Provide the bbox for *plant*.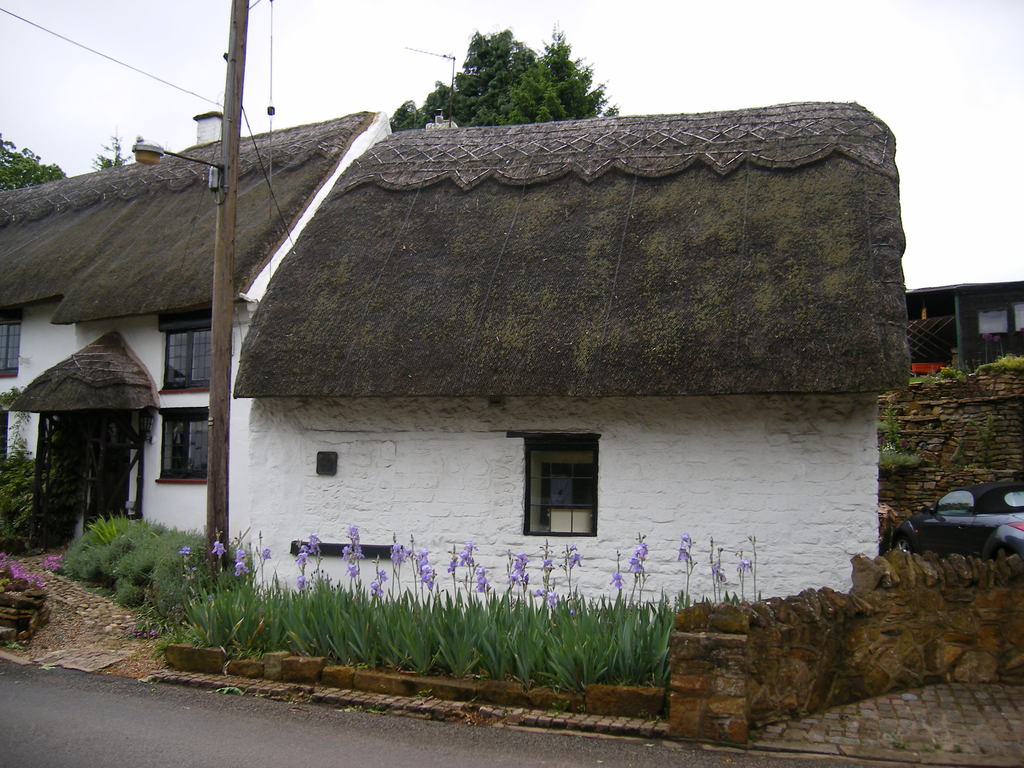
locate(0, 549, 44, 610).
